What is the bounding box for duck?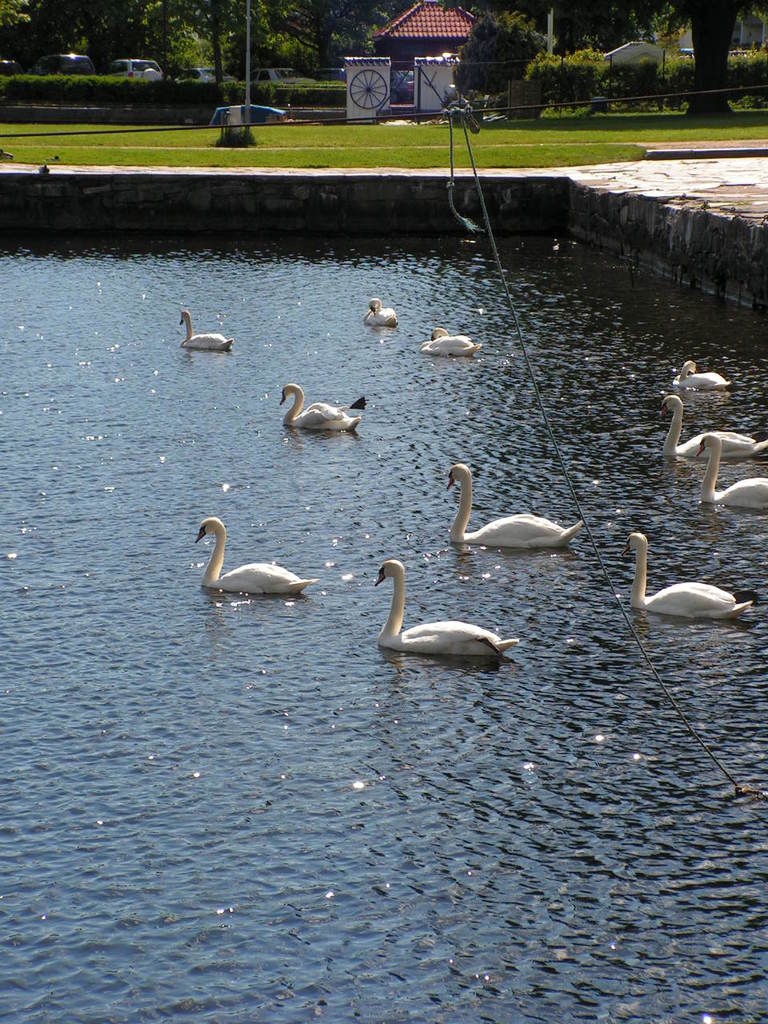
select_region(647, 397, 767, 466).
